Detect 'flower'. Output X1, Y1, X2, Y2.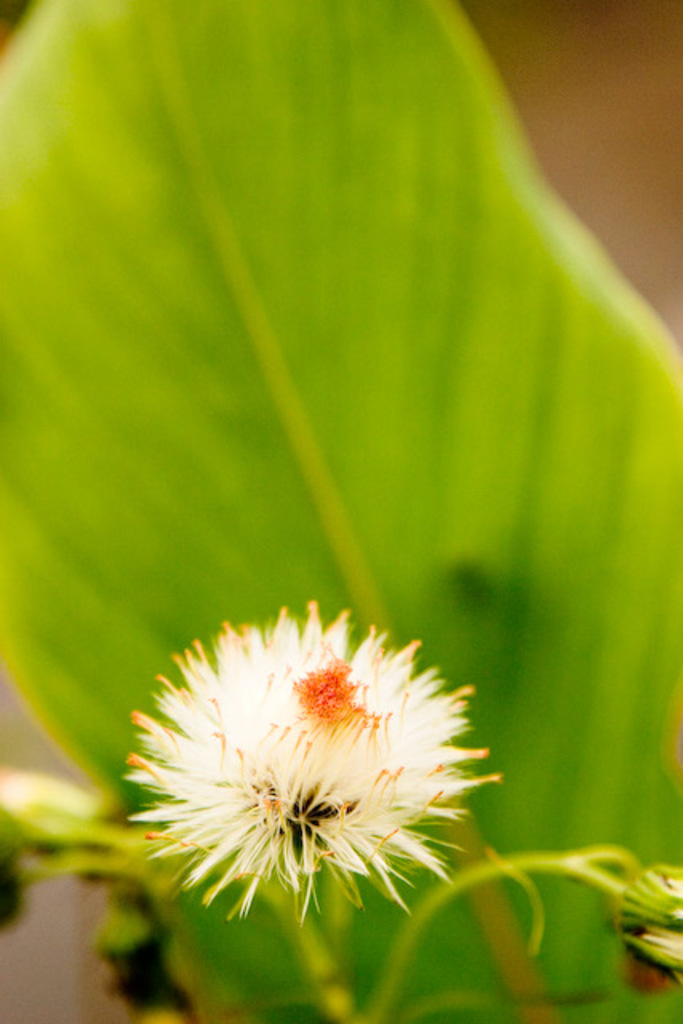
114, 600, 504, 923.
